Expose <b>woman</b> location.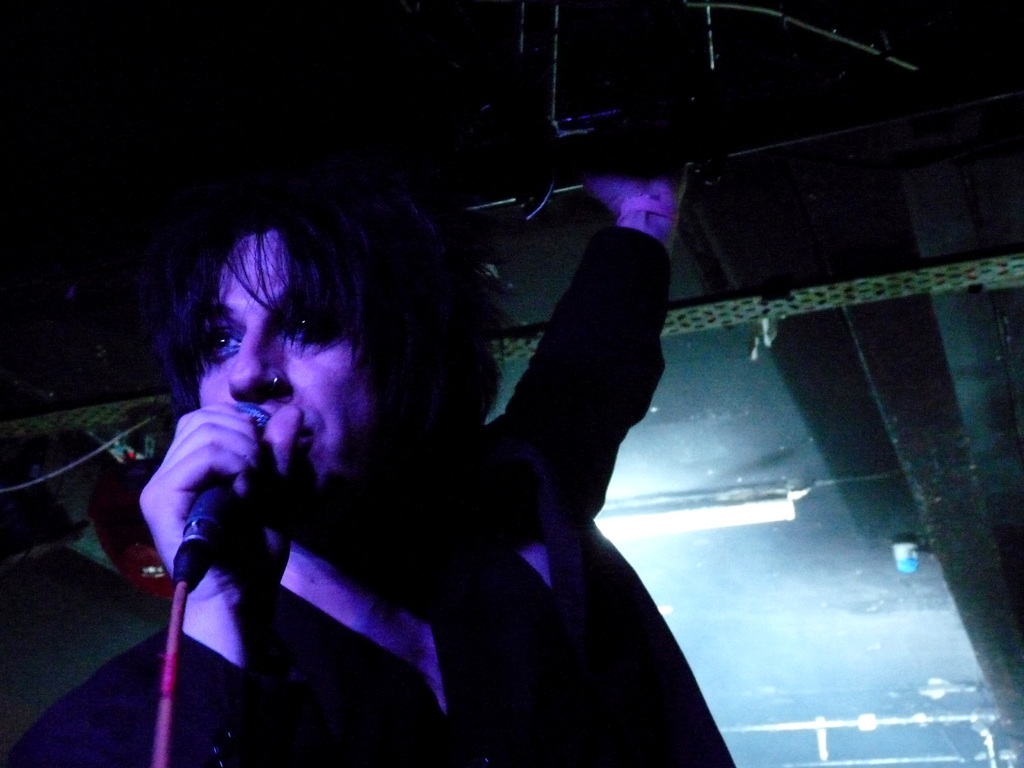
Exposed at bbox=(0, 125, 735, 767).
